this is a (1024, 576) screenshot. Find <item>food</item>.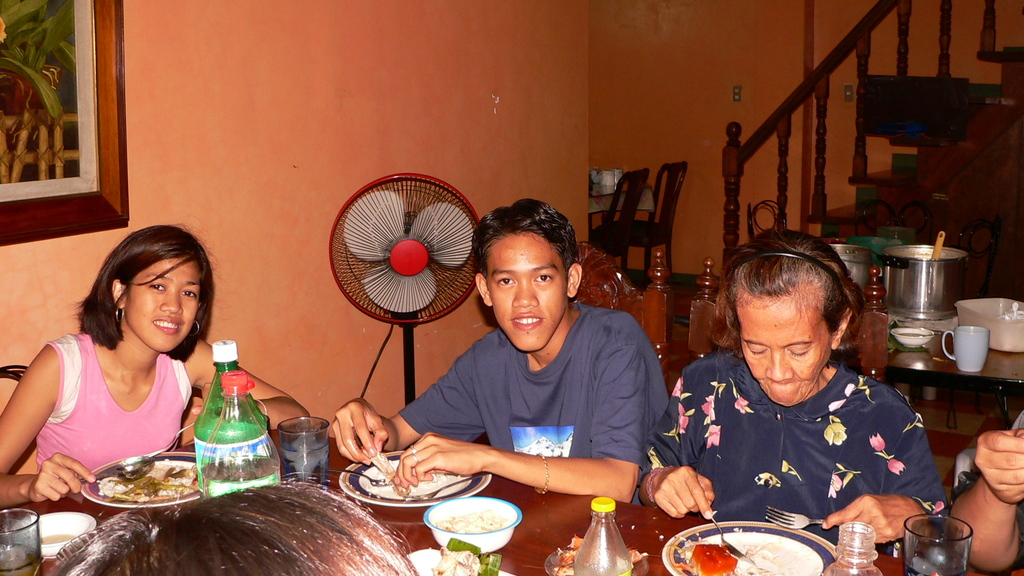
Bounding box: x1=553 y1=532 x2=593 y2=574.
